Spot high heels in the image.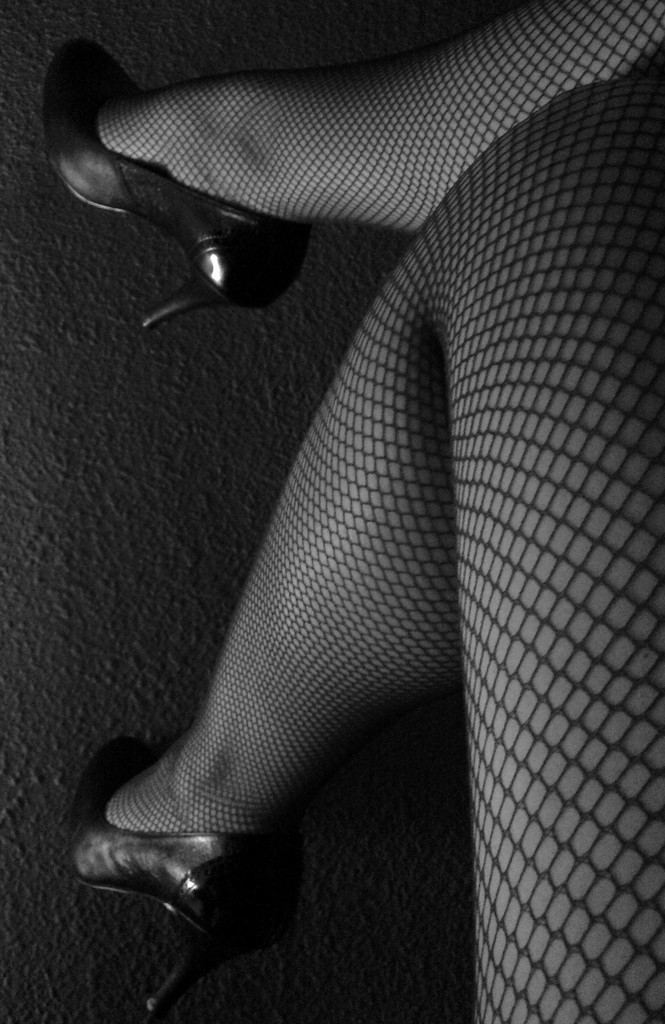
high heels found at [41, 38, 310, 329].
